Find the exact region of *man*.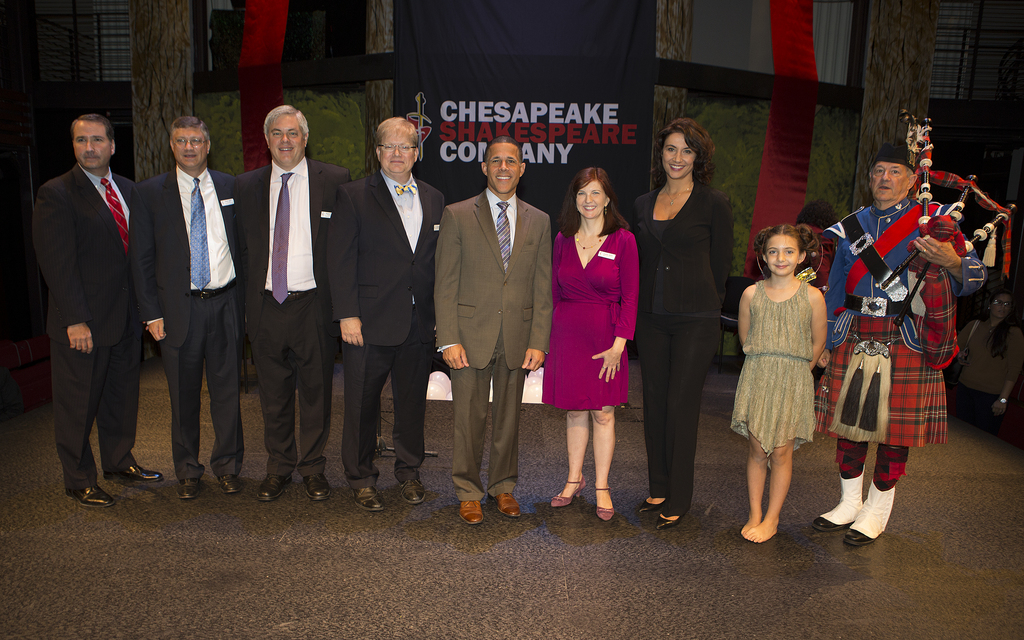
Exact region: (323,112,446,514).
